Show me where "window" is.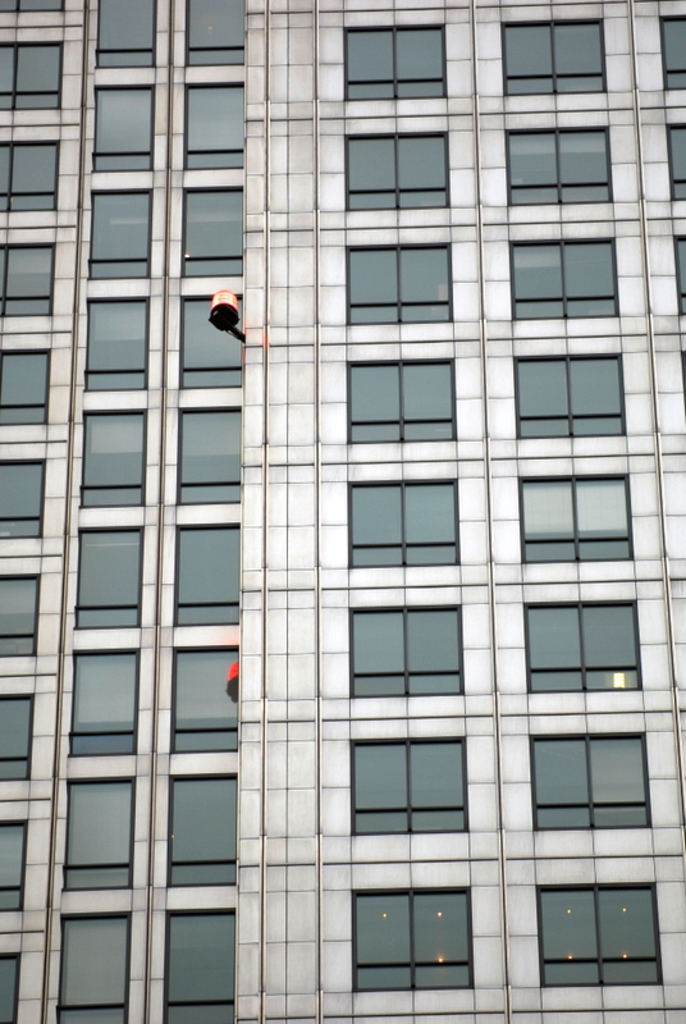
"window" is at crop(0, 460, 55, 547).
